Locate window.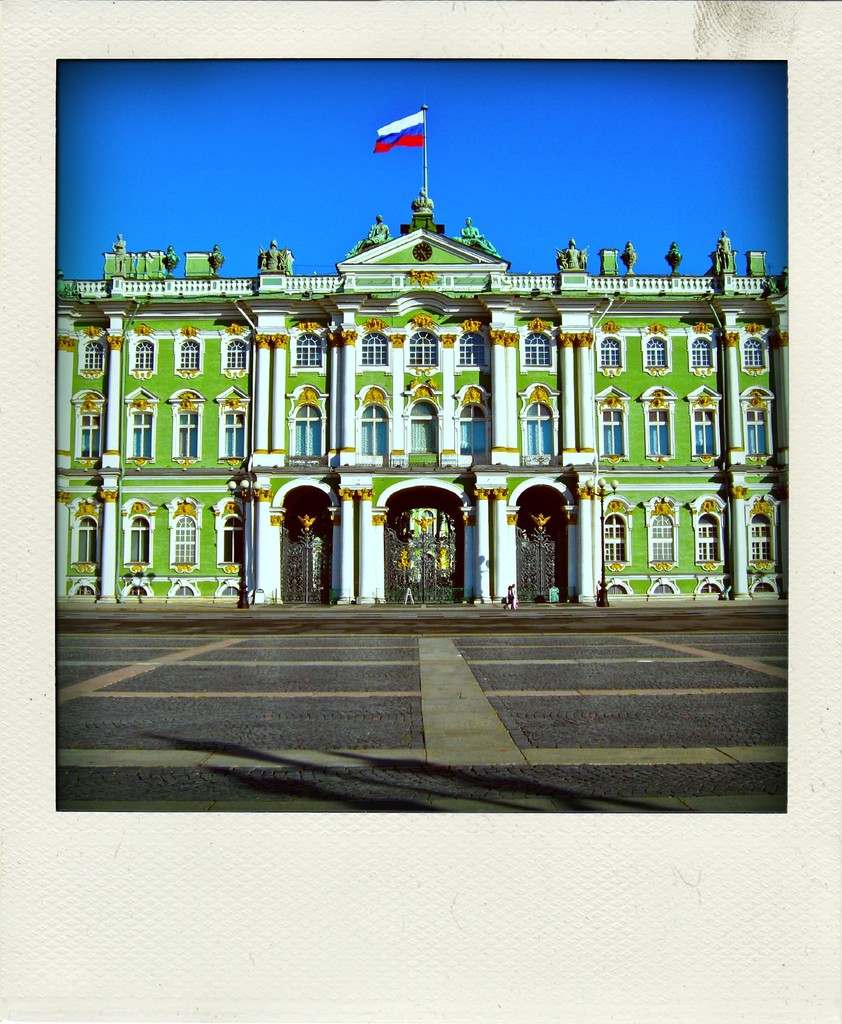
Bounding box: <region>353, 381, 395, 465</region>.
